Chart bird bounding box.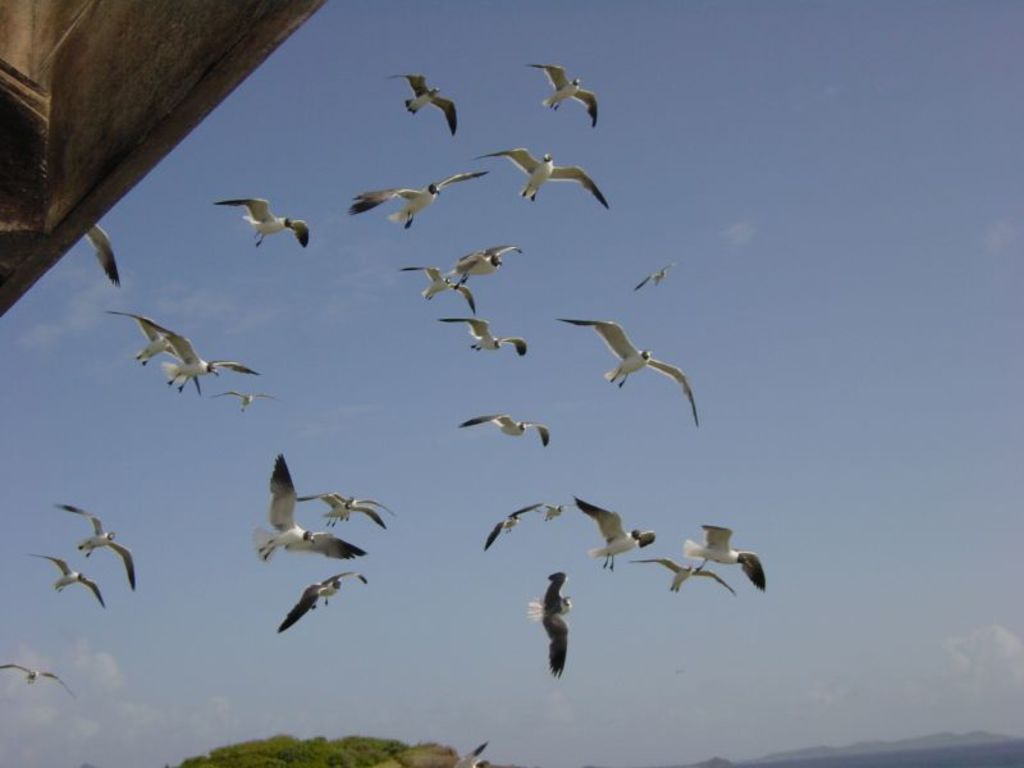
Charted: [left=328, top=486, right=393, bottom=515].
